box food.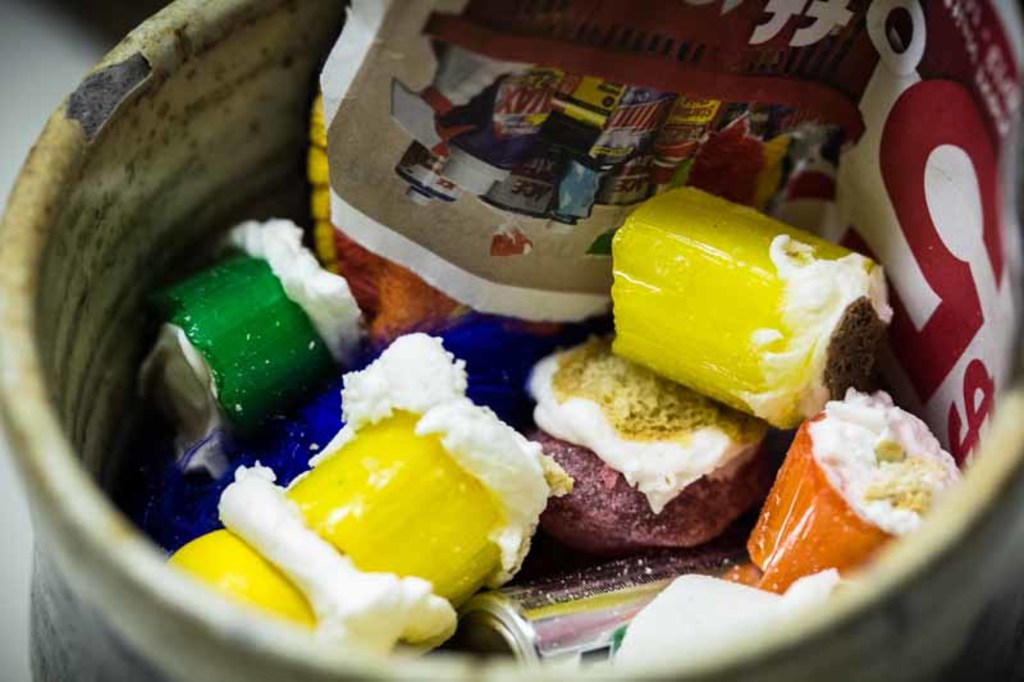
<box>156,319,570,668</box>.
